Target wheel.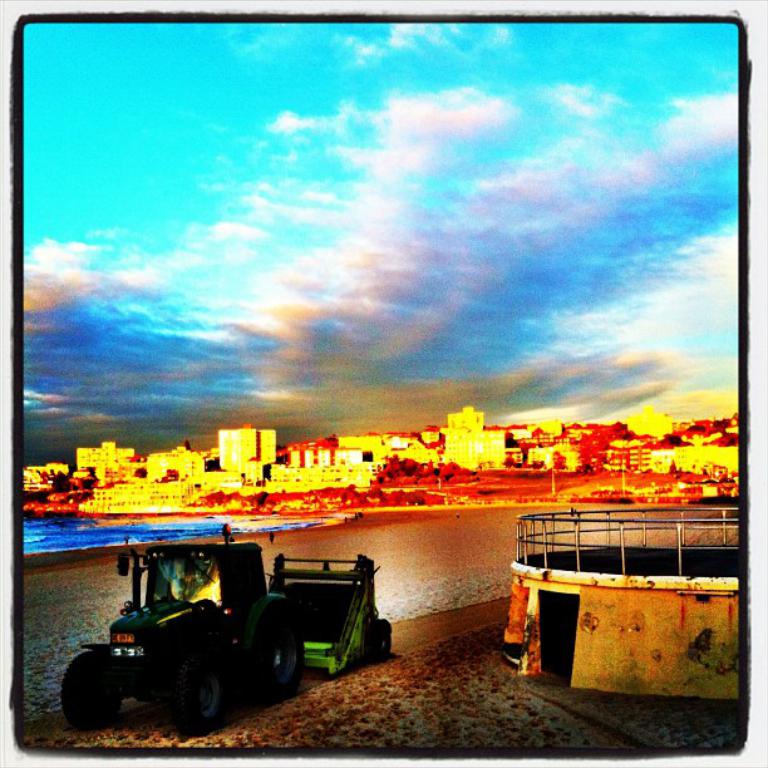
Target region: select_region(168, 640, 233, 730).
